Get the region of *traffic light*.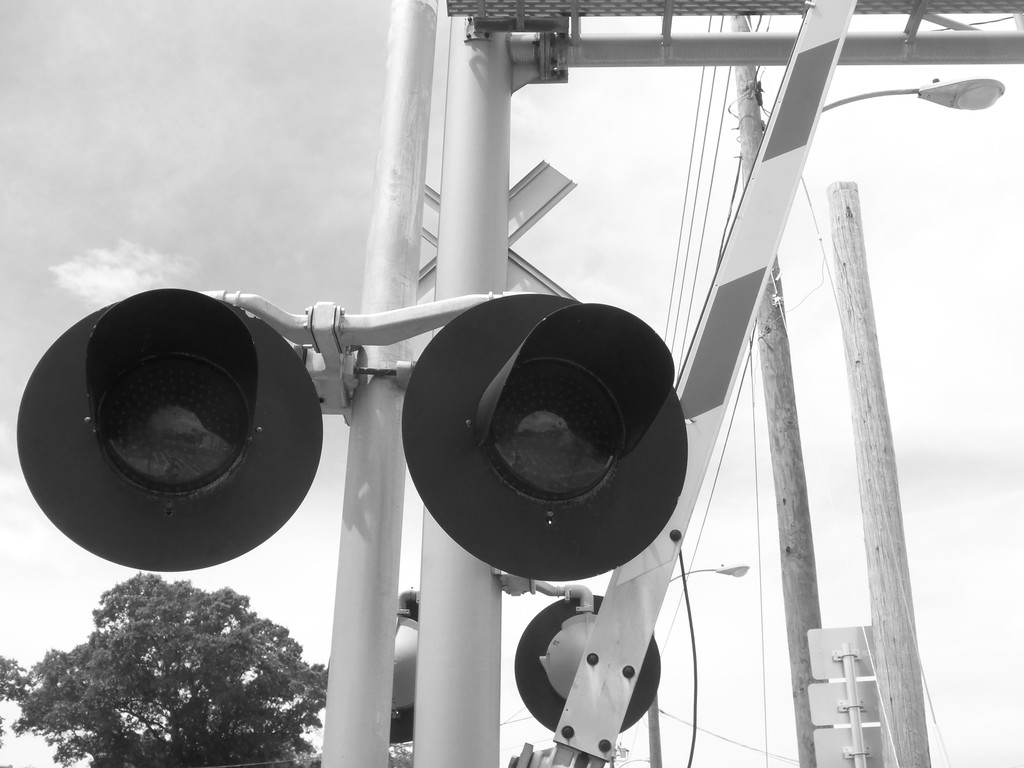
bbox=[390, 598, 422, 744].
